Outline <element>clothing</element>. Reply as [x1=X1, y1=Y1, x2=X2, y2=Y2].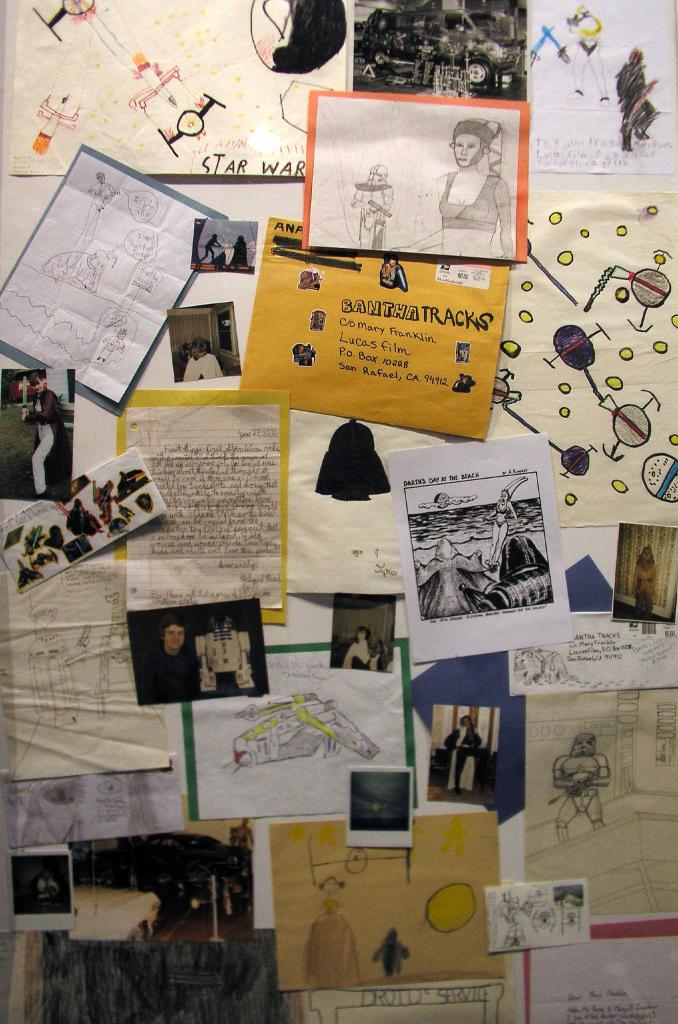
[x1=28, y1=386, x2=81, y2=495].
